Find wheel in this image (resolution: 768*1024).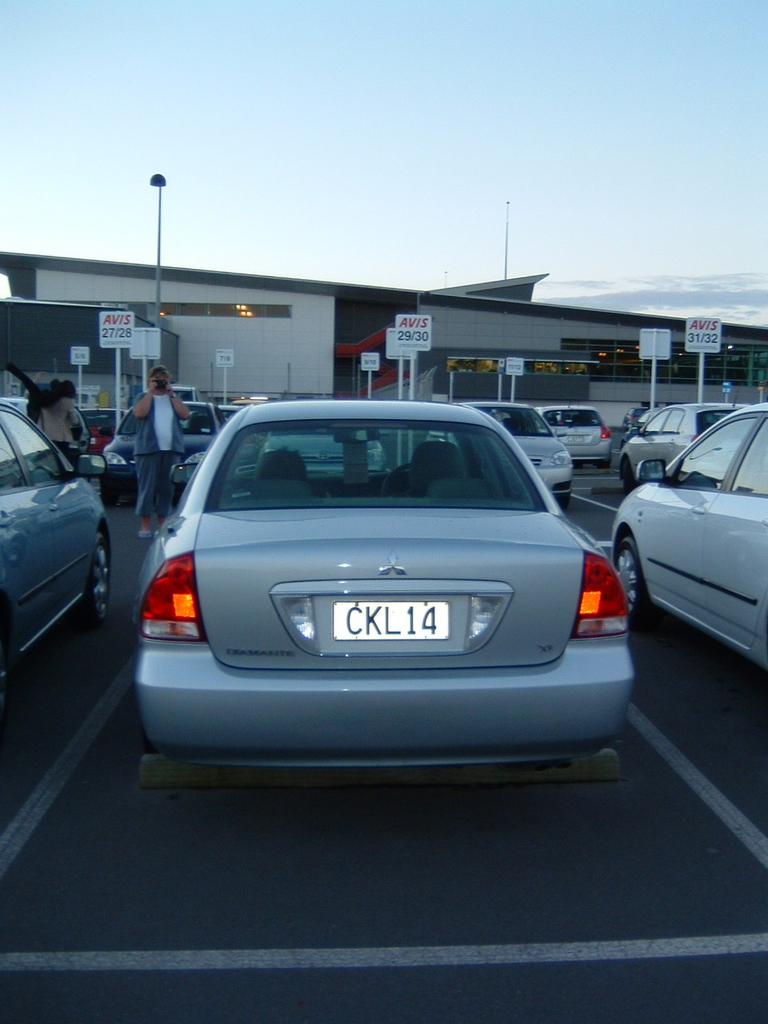
<region>606, 535, 654, 639</region>.
